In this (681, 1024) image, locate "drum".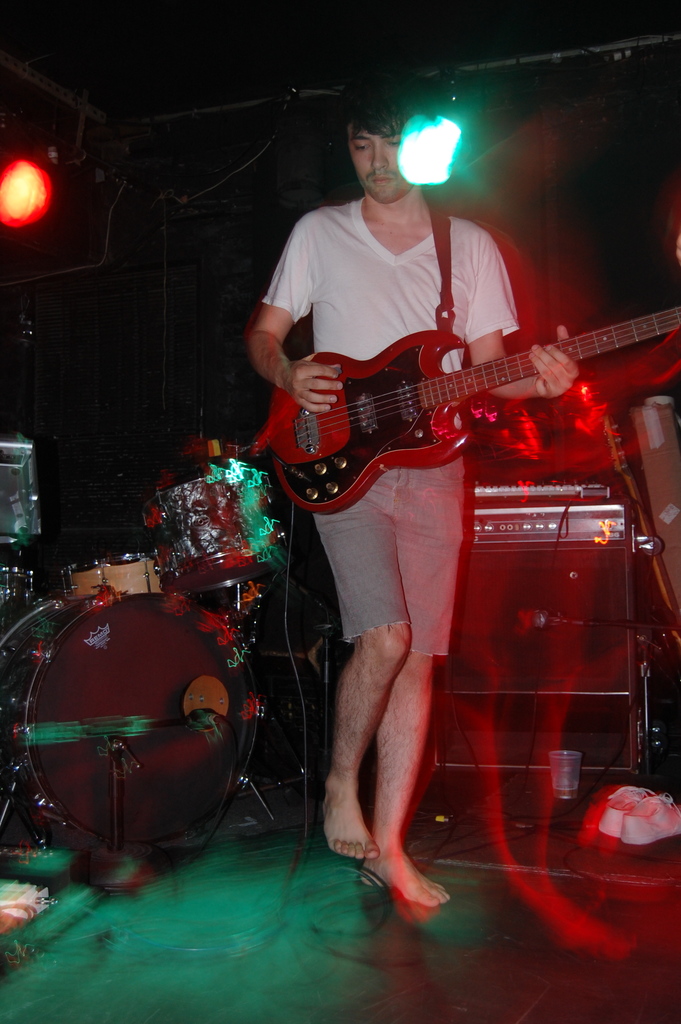
Bounding box: Rect(4, 567, 42, 625).
